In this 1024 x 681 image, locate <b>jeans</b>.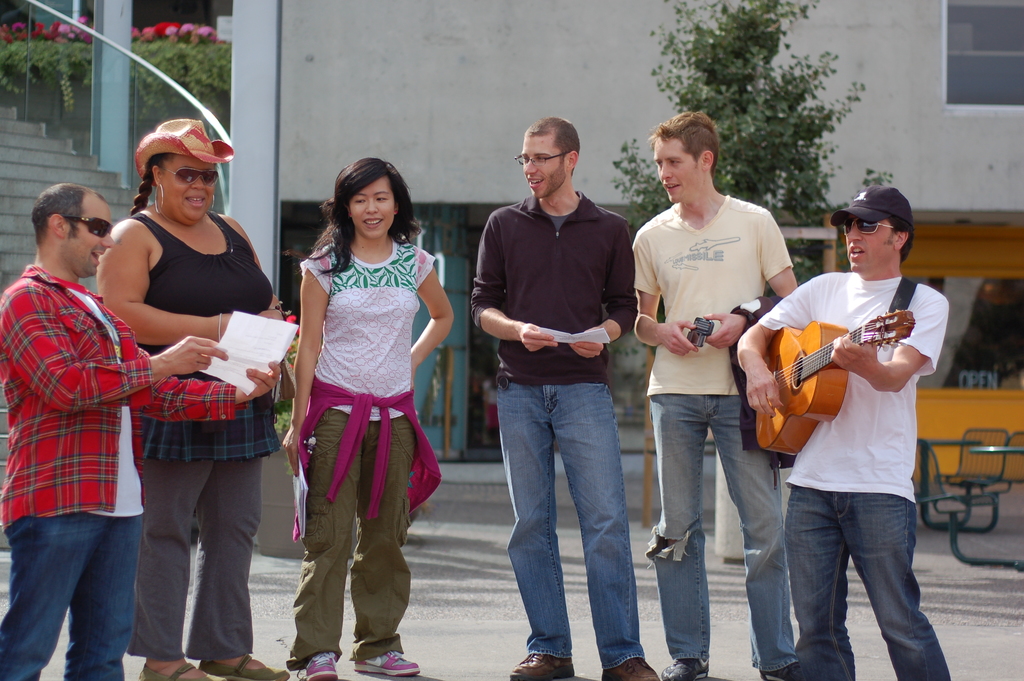
Bounding box: (x1=648, y1=397, x2=797, y2=669).
